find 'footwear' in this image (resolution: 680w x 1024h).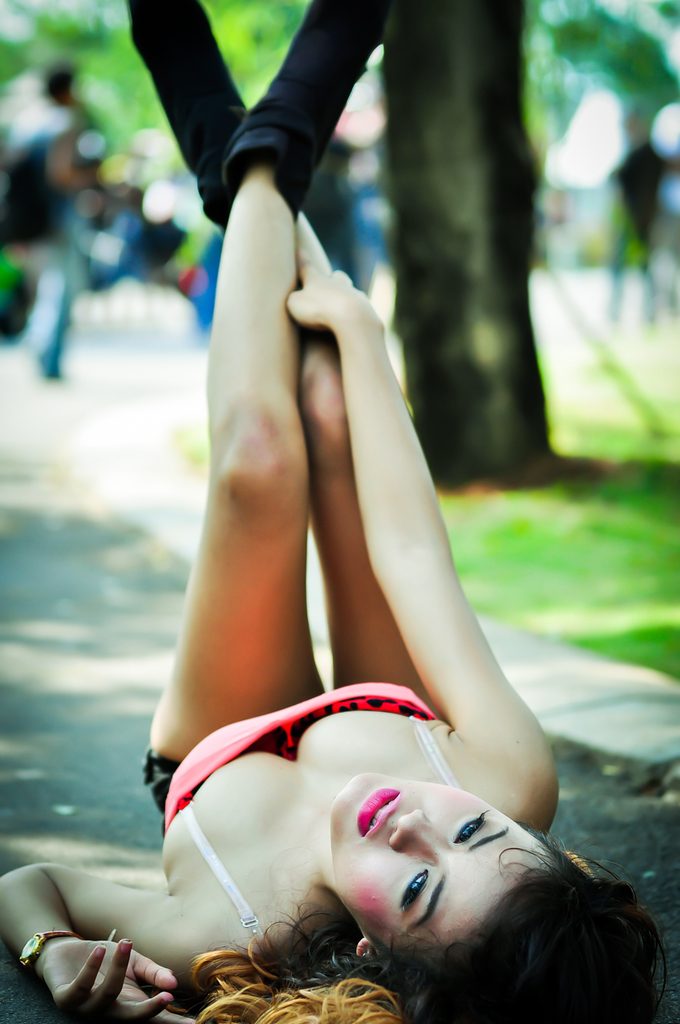
pyautogui.locateOnScreen(216, 0, 396, 201).
